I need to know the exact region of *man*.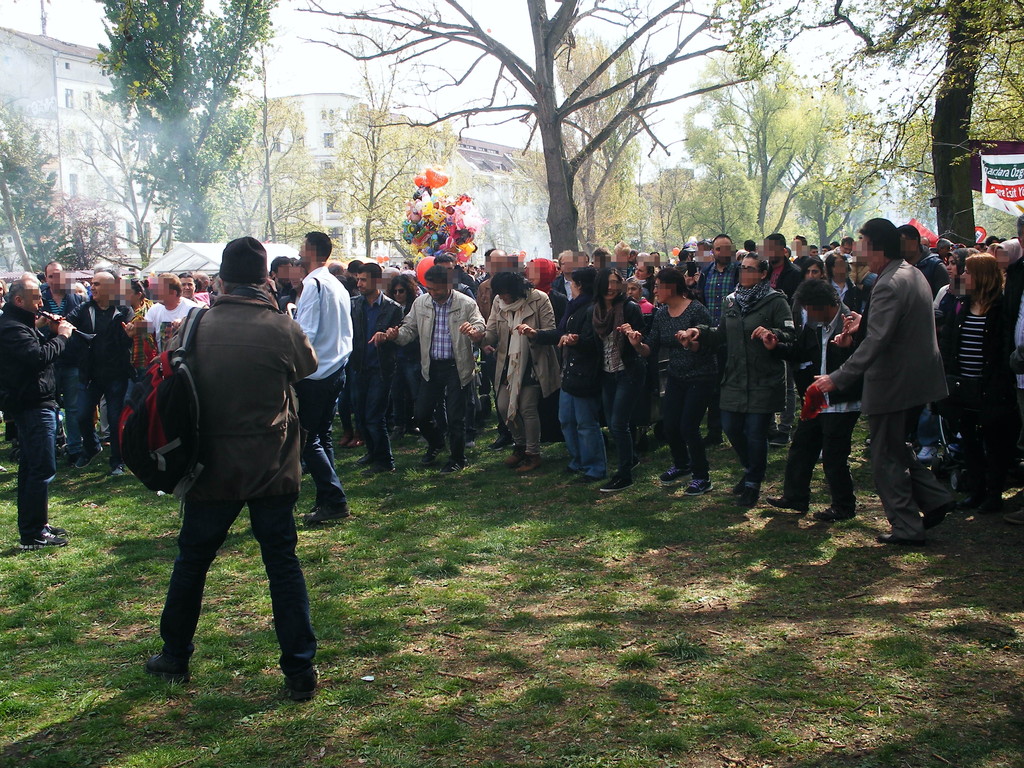
Region: pyautogui.locateOnScreen(63, 268, 143, 478).
